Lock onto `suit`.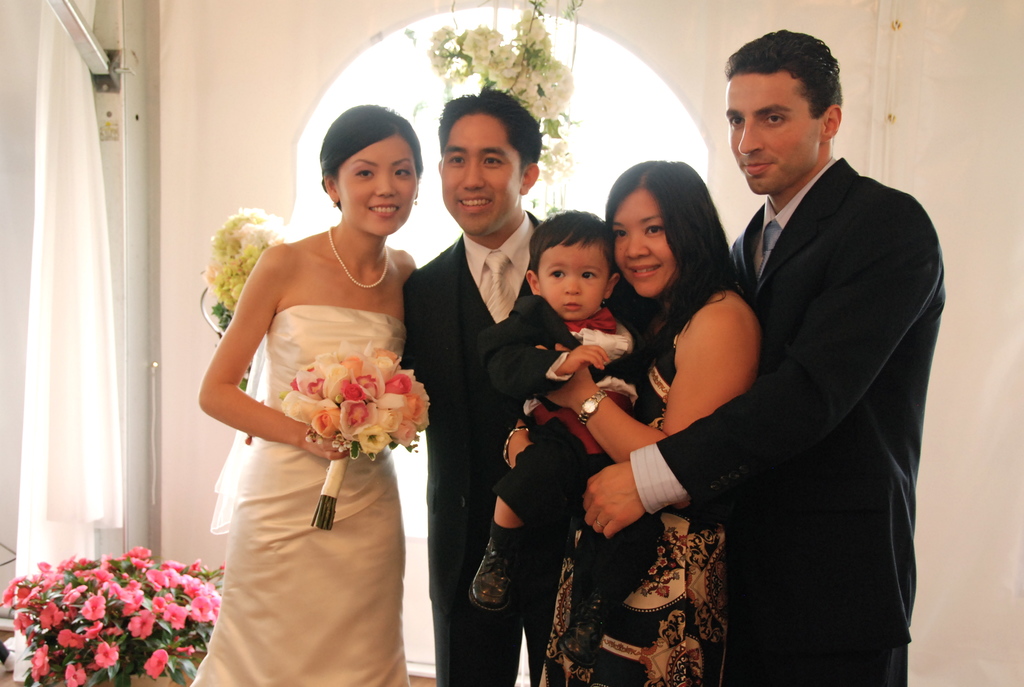
Locked: bbox(662, 157, 943, 686).
